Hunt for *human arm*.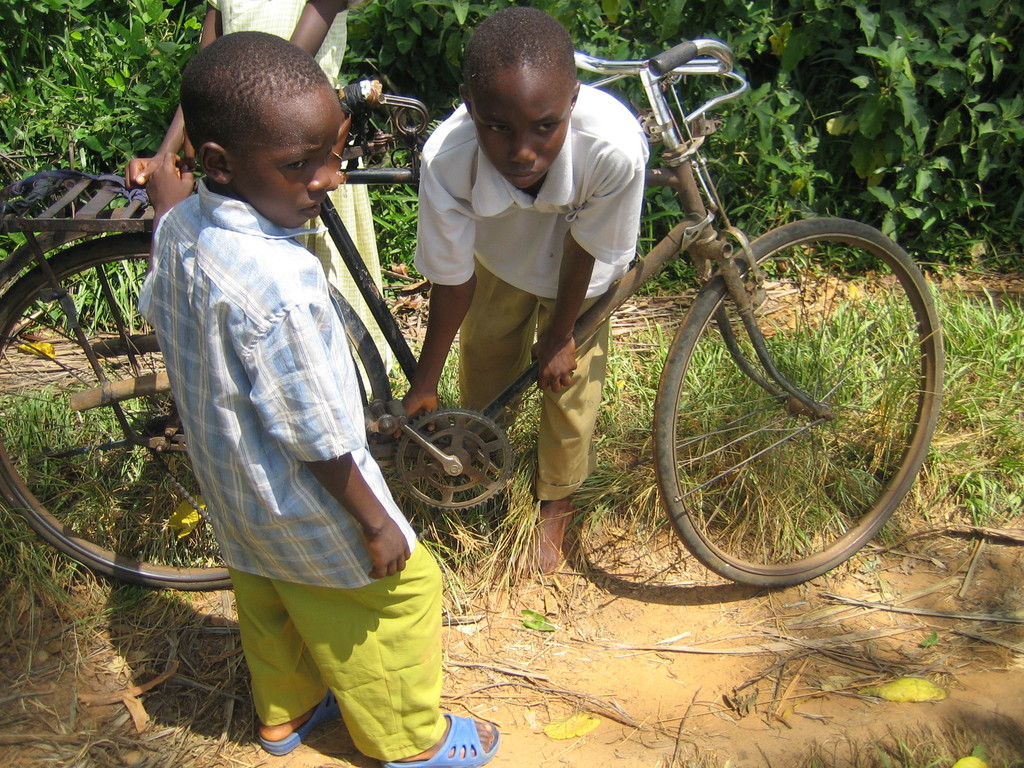
Hunted down at select_region(532, 152, 643, 392).
